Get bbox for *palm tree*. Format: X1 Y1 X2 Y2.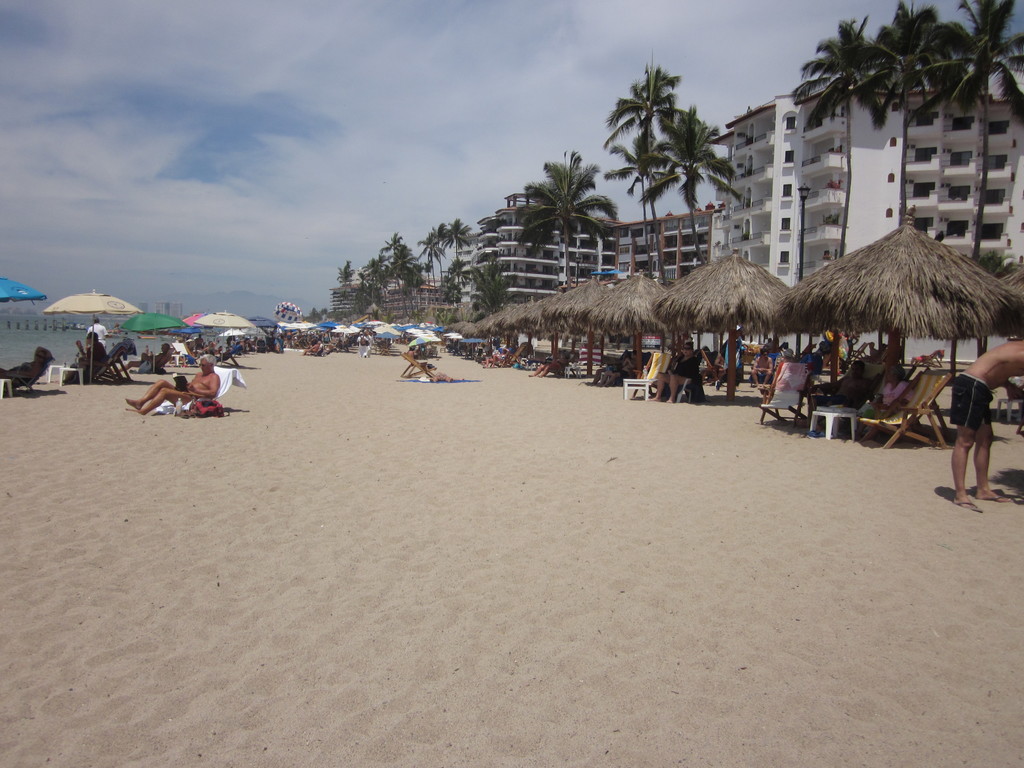
363 253 391 333.
